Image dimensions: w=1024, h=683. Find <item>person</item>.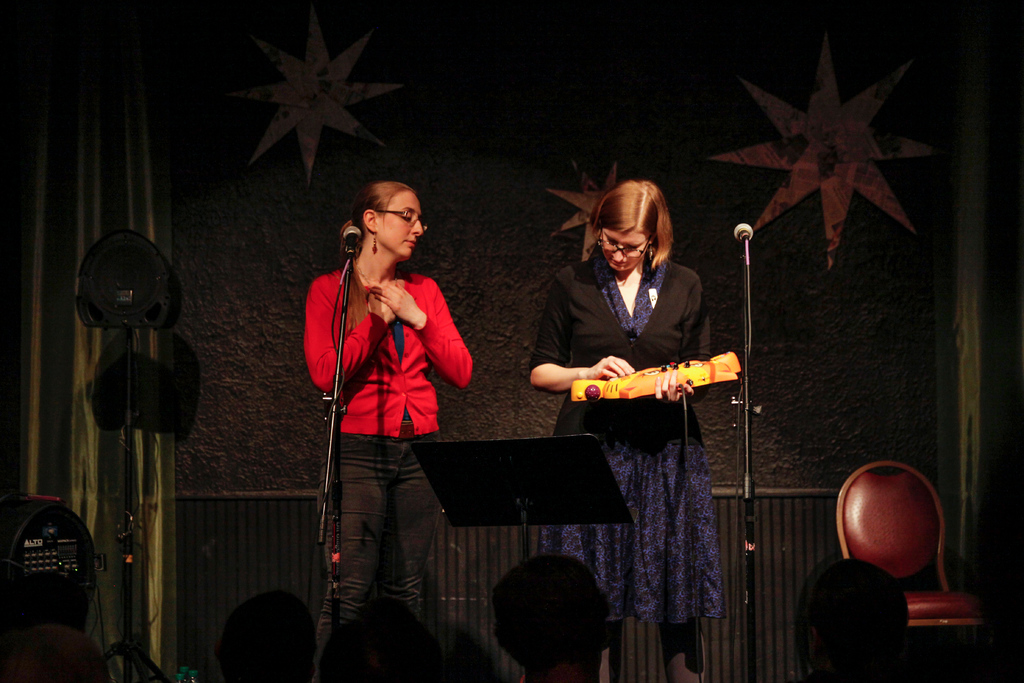
{"x1": 529, "y1": 181, "x2": 724, "y2": 682}.
